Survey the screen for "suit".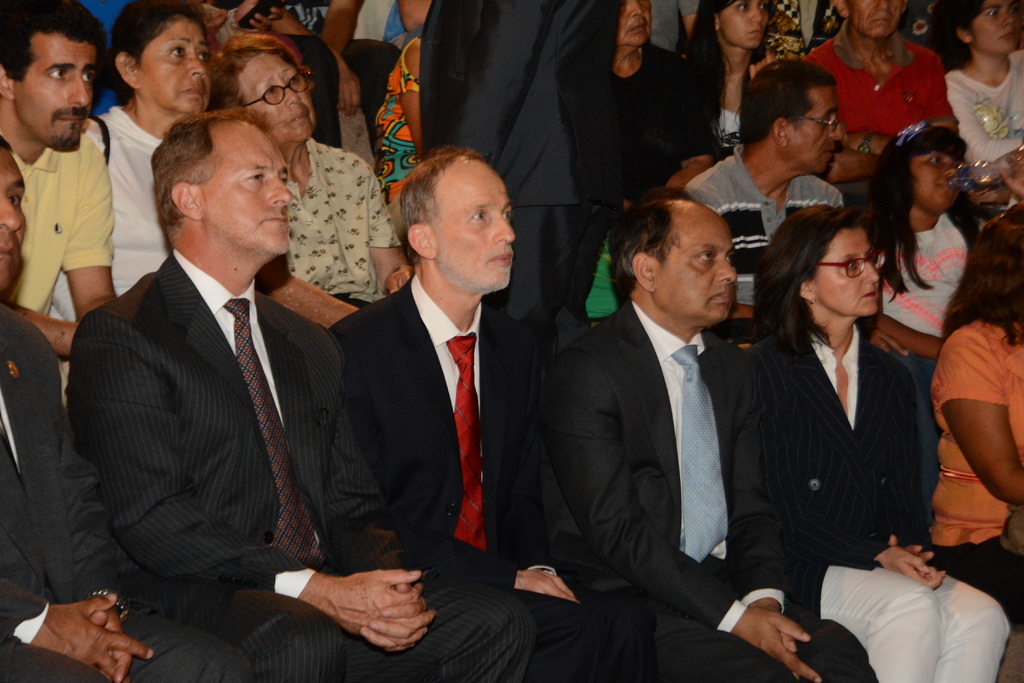
Survey found: (x1=752, y1=314, x2=928, y2=620).
